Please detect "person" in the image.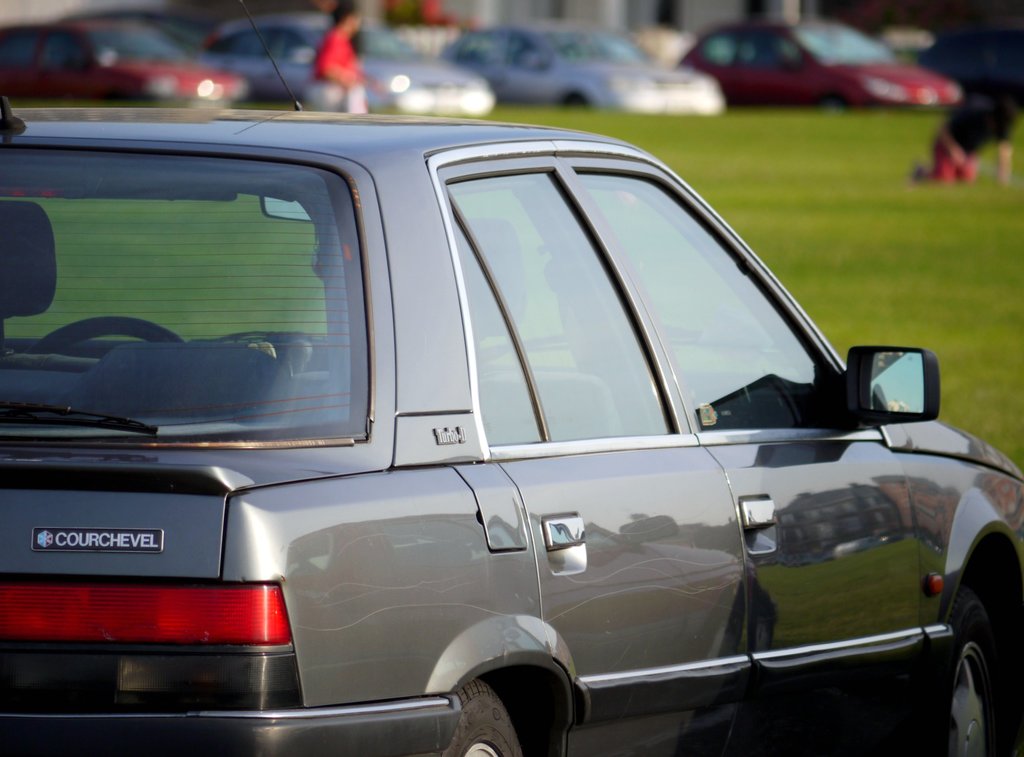
select_region(911, 87, 1023, 193).
